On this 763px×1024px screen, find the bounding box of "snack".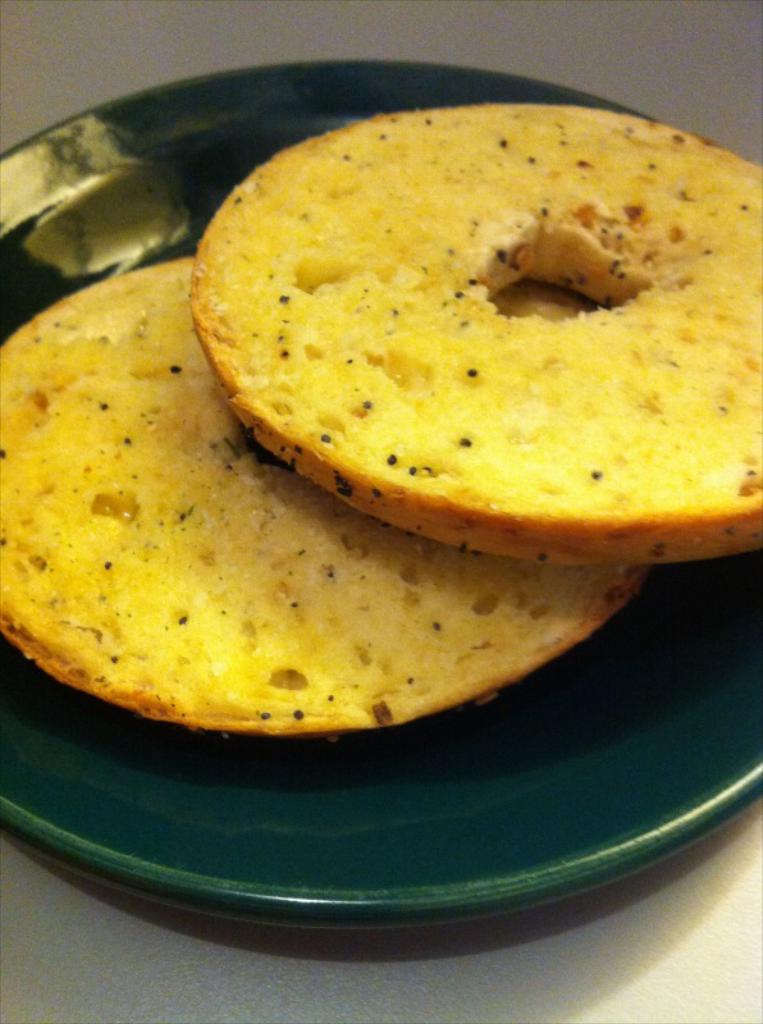
Bounding box: locate(0, 246, 644, 732).
